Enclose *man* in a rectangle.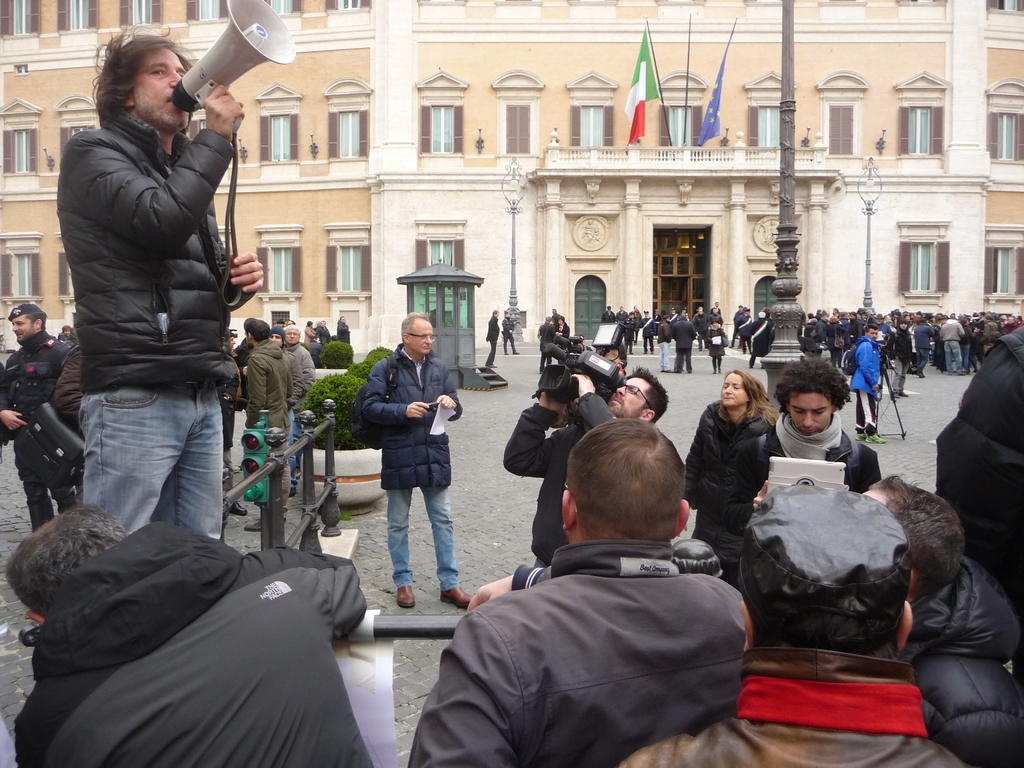
540,315,562,372.
